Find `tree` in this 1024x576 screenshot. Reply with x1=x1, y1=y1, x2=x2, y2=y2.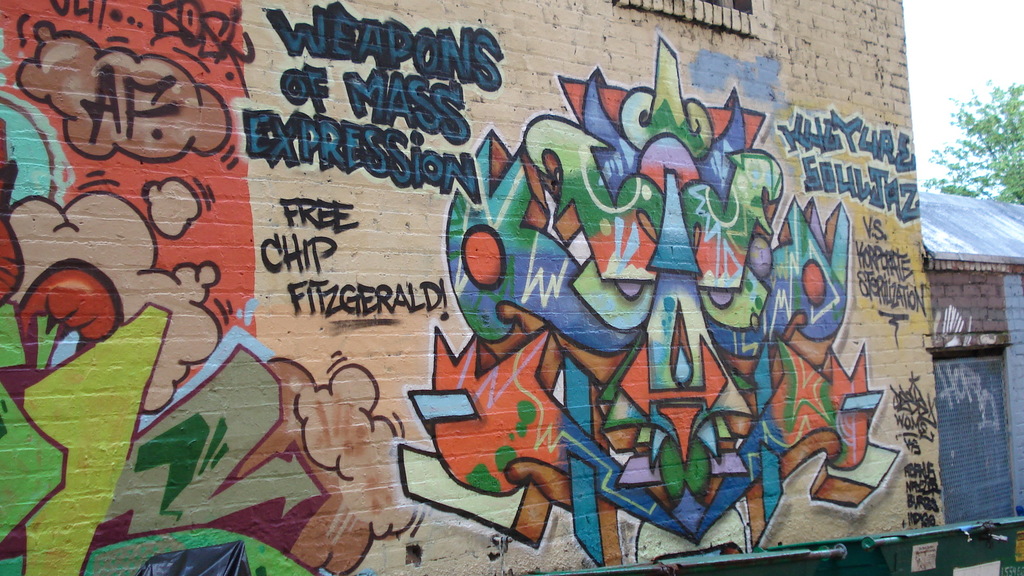
x1=945, y1=99, x2=1021, y2=186.
